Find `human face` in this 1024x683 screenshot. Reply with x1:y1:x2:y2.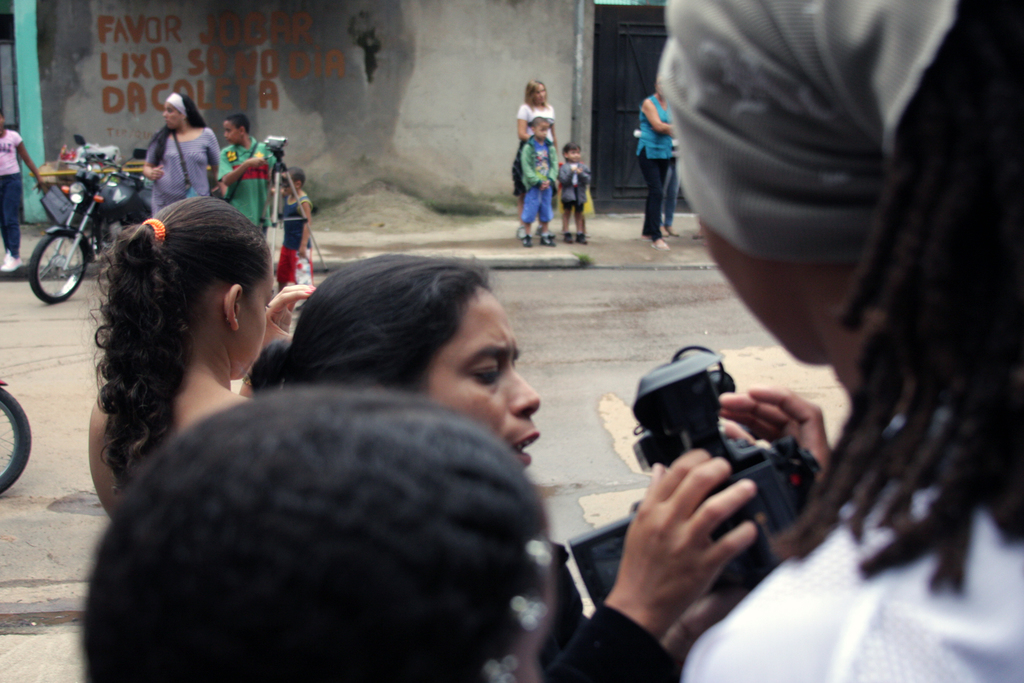
159:100:177:125.
